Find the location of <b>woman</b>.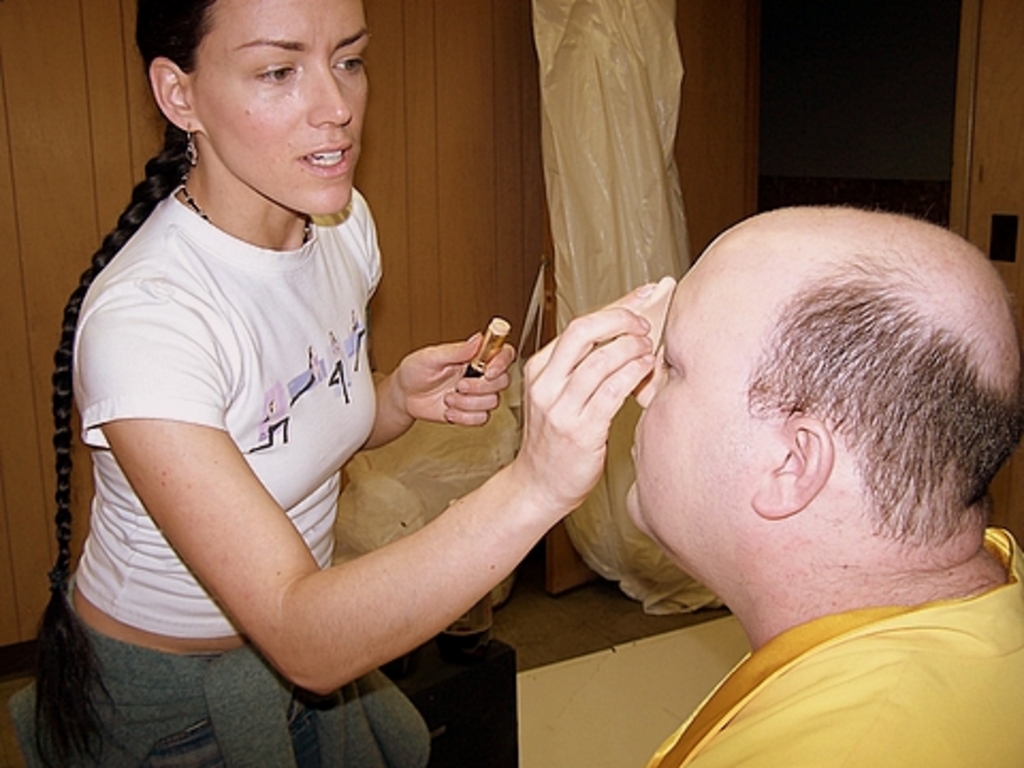
Location: [left=28, top=0, right=715, bottom=762].
